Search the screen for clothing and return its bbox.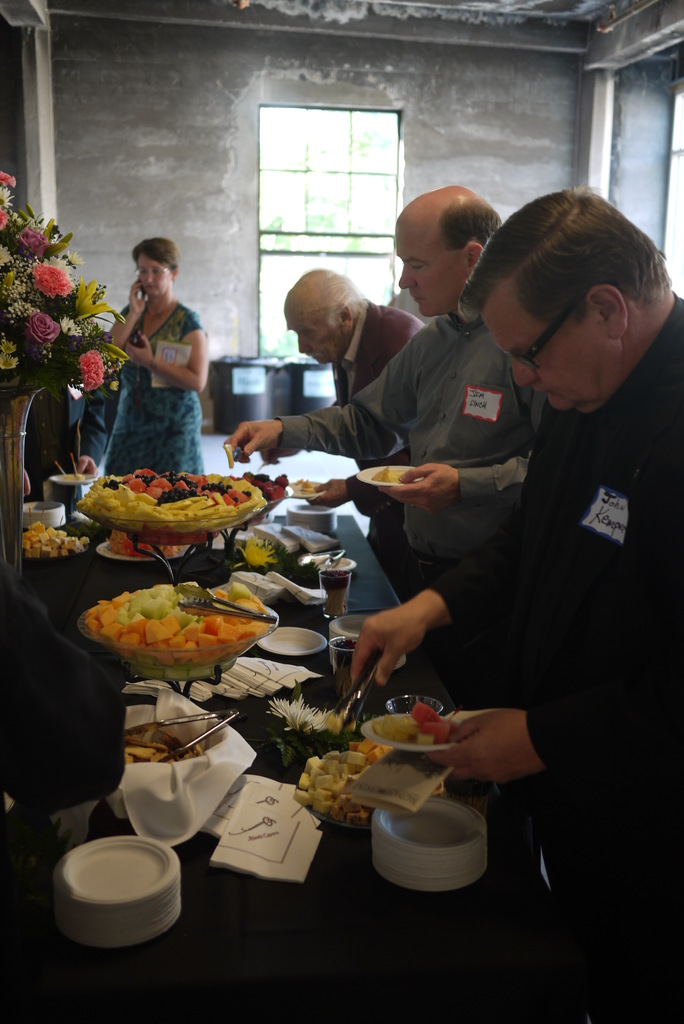
Found: 316 297 441 580.
